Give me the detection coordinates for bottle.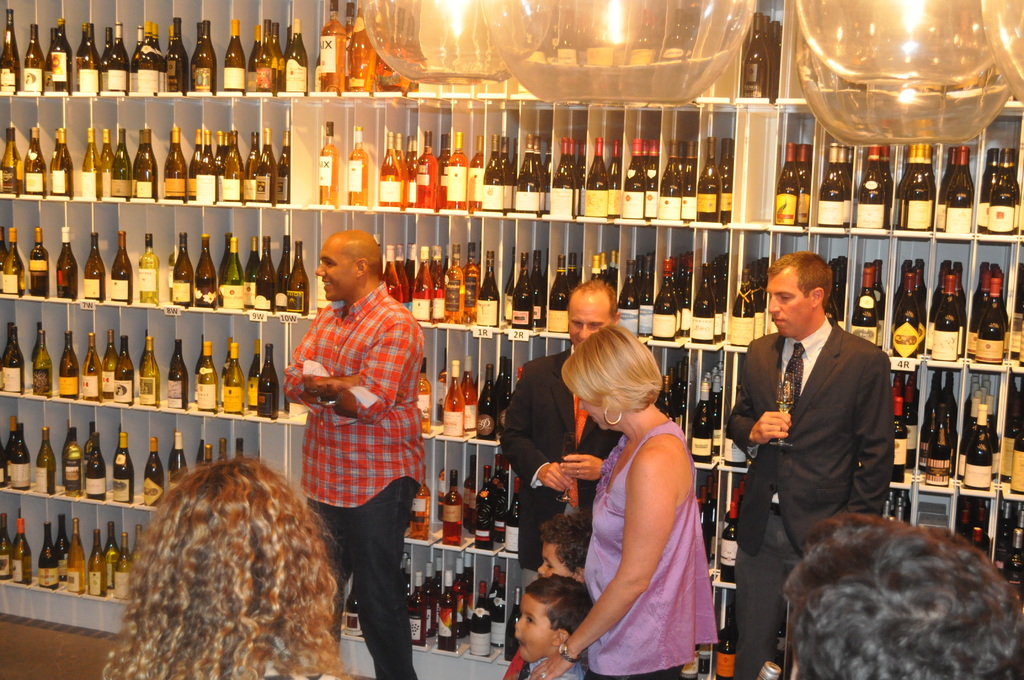
225 231 249 315.
